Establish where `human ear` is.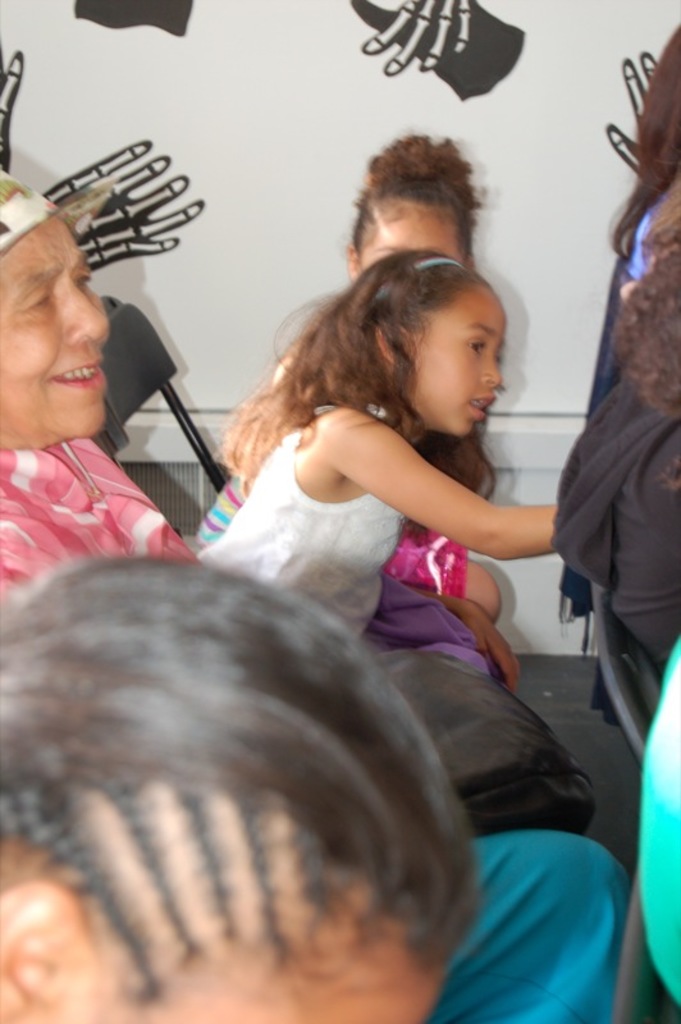
Established at crop(375, 325, 402, 362).
